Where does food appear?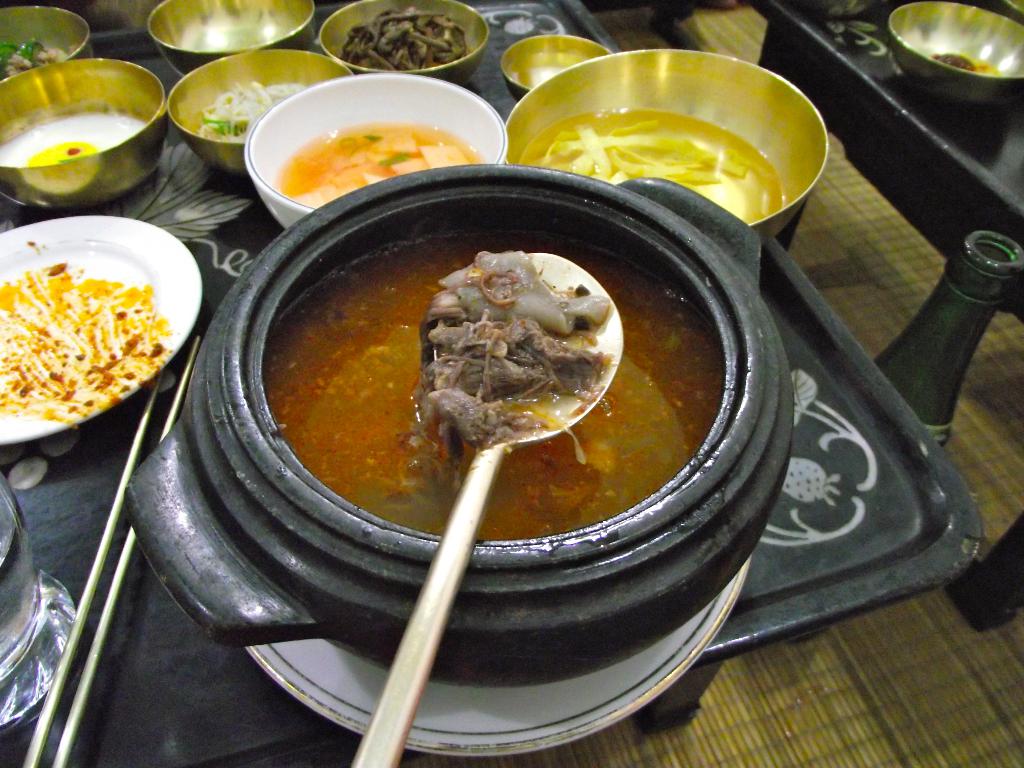
Appears at [276,125,481,207].
